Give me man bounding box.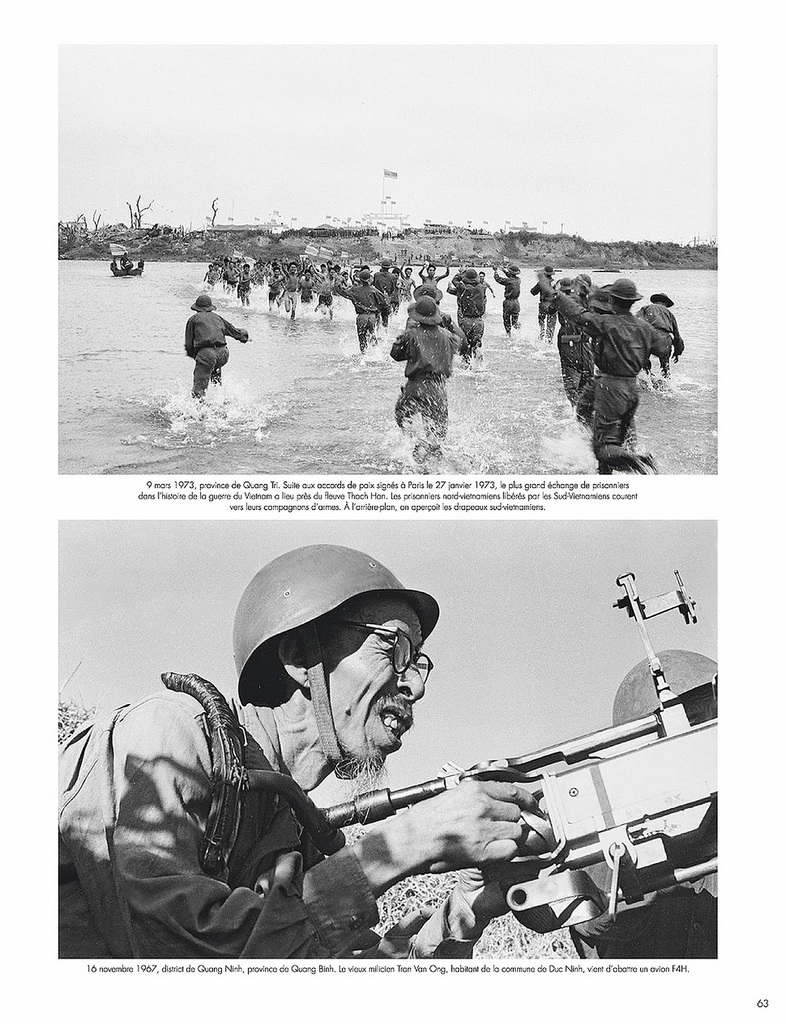
bbox(180, 294, 245, 397).
